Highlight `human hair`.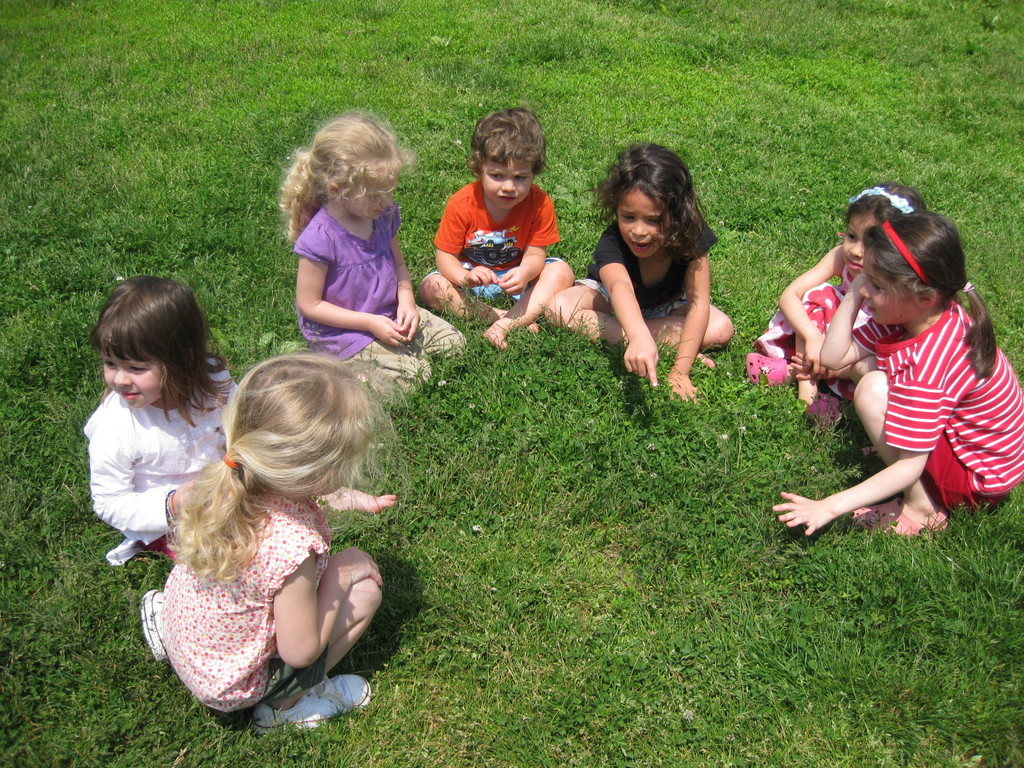
Highlighted region: {"left": 863, "top": 209, "right": 997, "bottom": 377}.
